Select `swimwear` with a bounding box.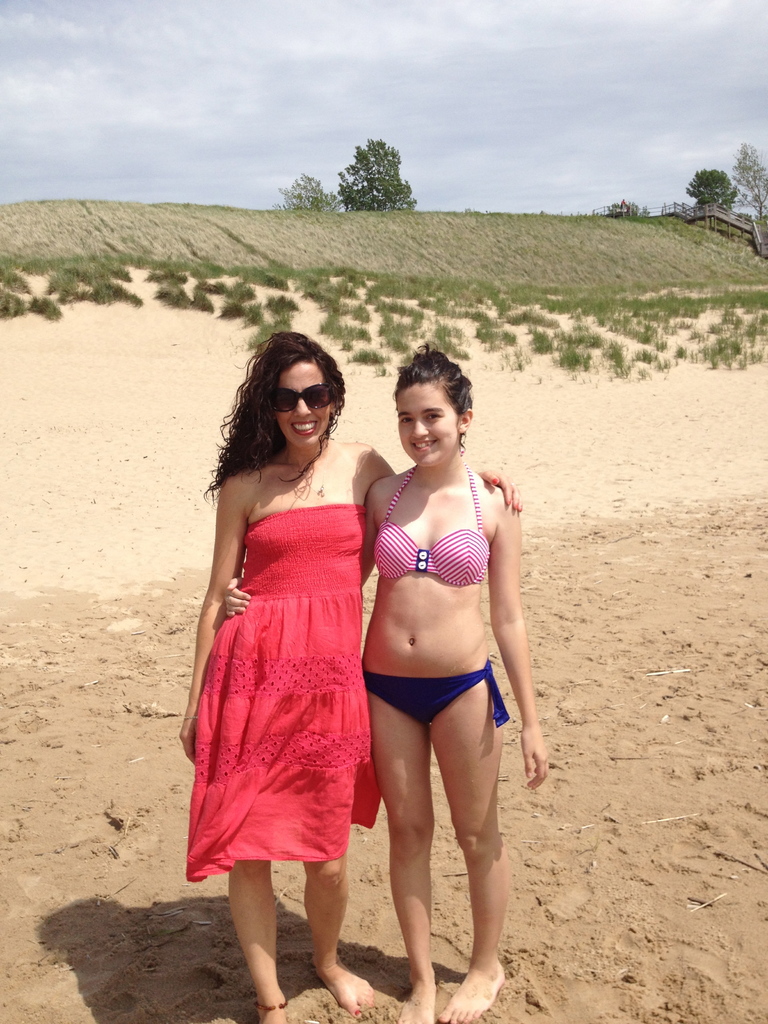
{"left": 364, "top": 454, "right": 496, "bottom": 589}.
